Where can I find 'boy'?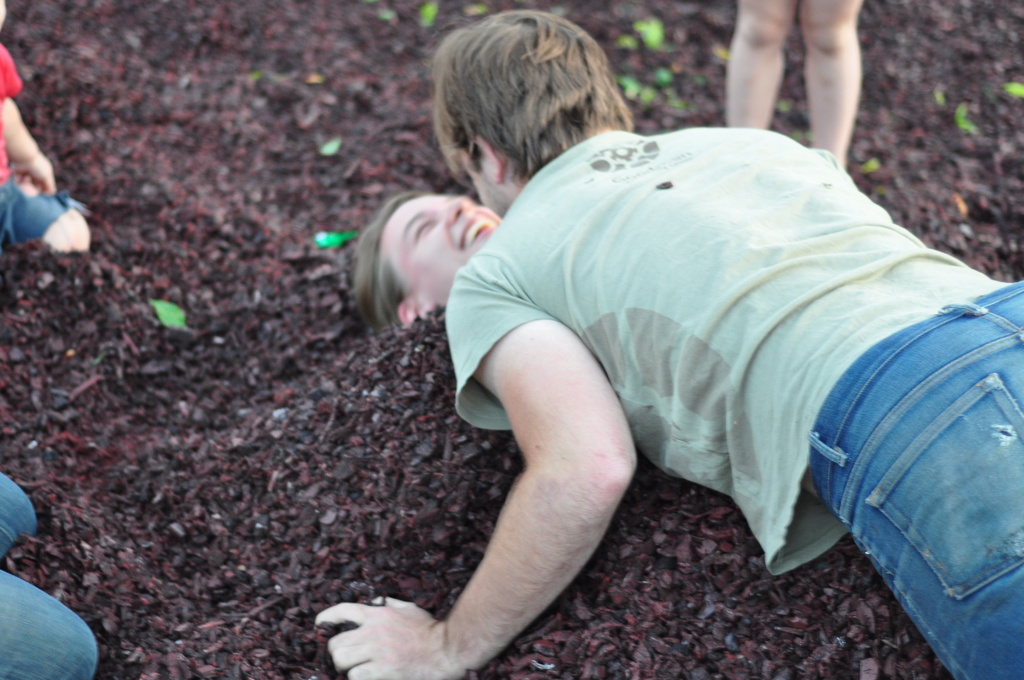
You can find it at <region>0, 0, 95, 259</region>.
